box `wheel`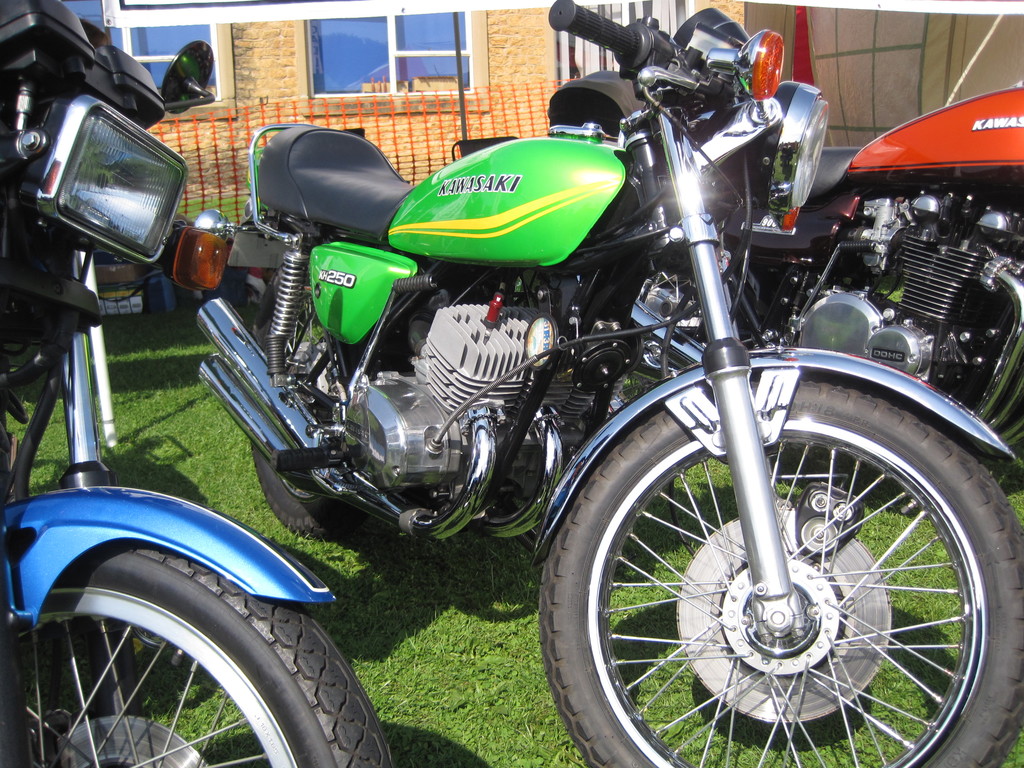
crop(0, 538, 391, 767)
